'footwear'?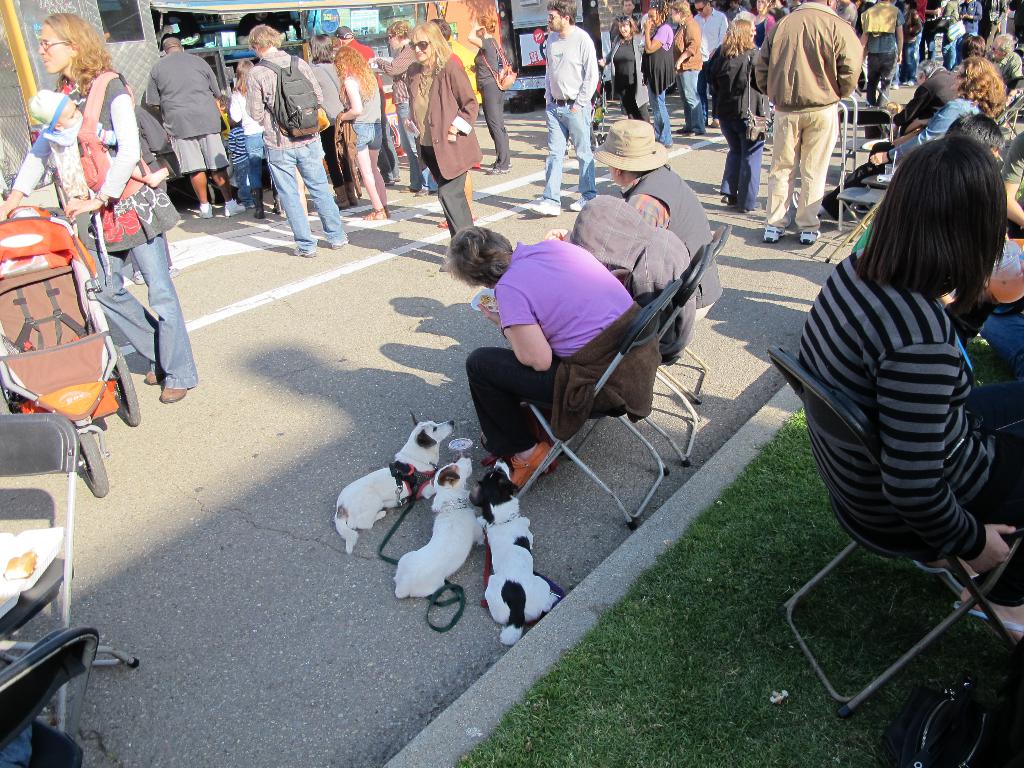
(x1=513, y1=444, x2=564, y2=488)
